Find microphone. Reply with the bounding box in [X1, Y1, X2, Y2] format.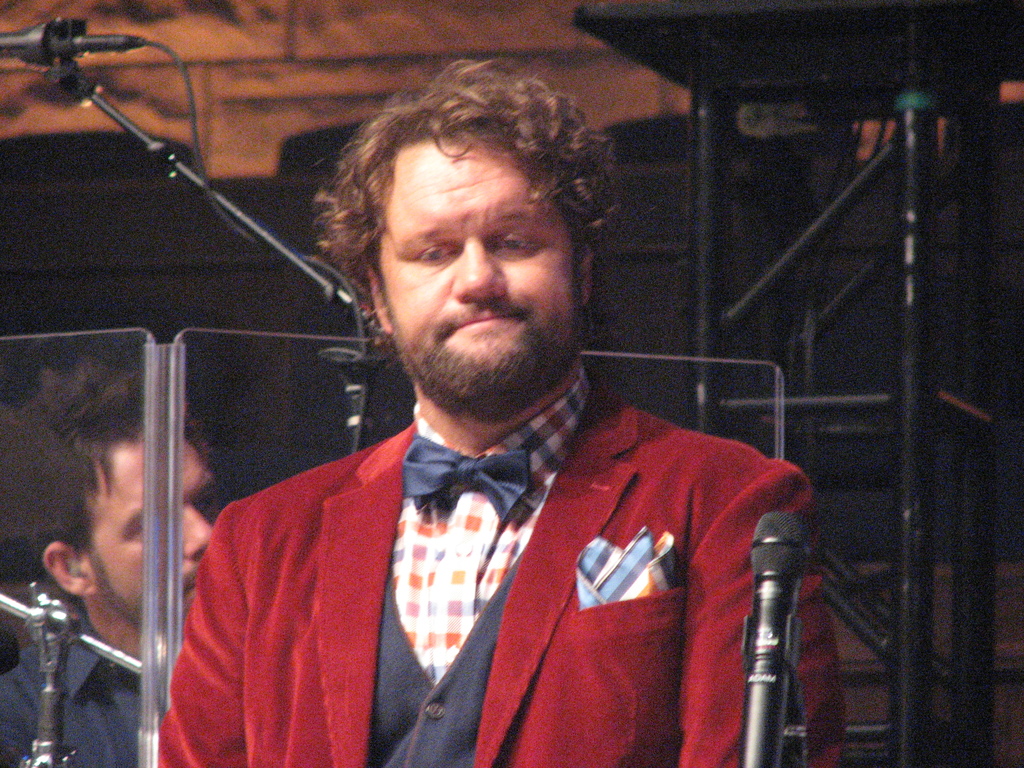
[735, 515, 828, 751].
